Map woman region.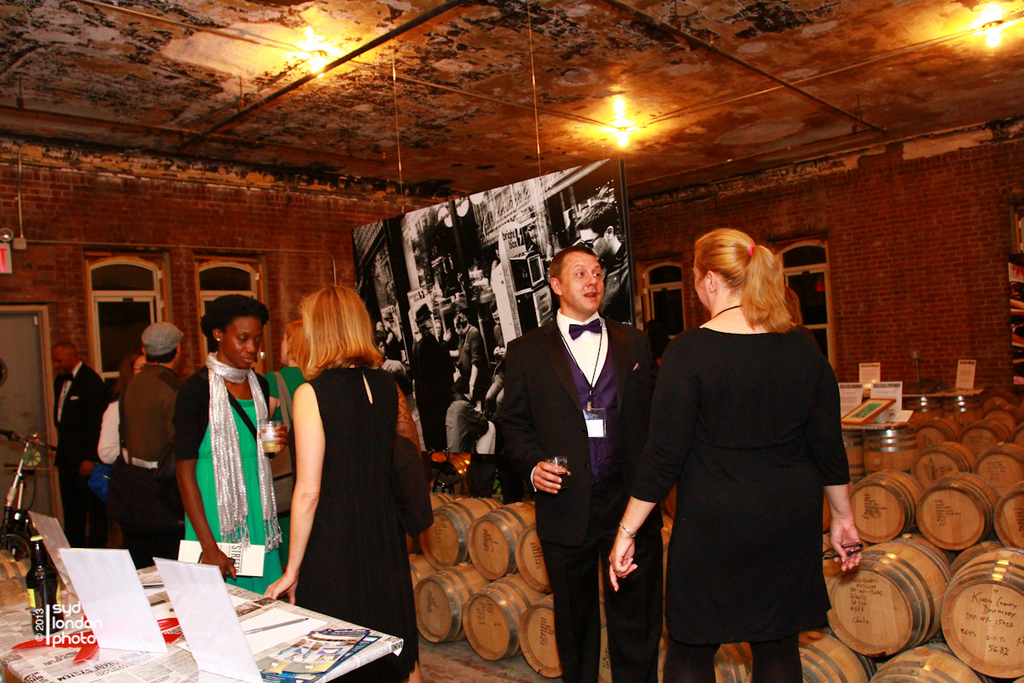
Mapped to x1=433, y1=319, x2=456, y2=375.
